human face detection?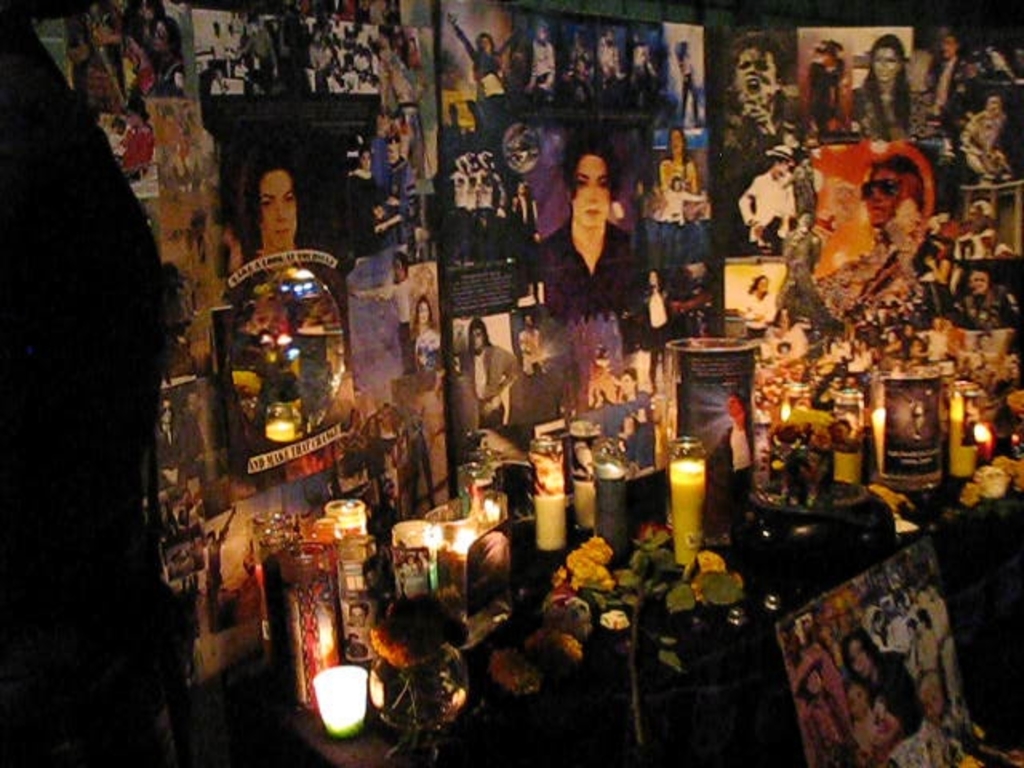
rect(779, 309, 792, 328)
